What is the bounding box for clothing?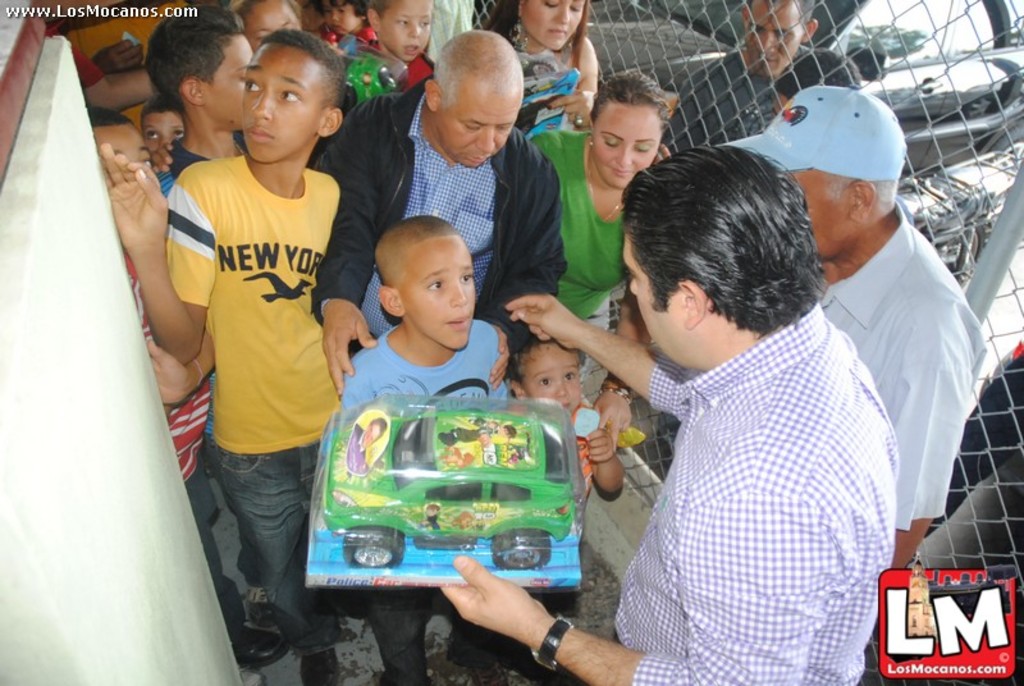
(x1=308, y1=26, x2=389, y2=73).
